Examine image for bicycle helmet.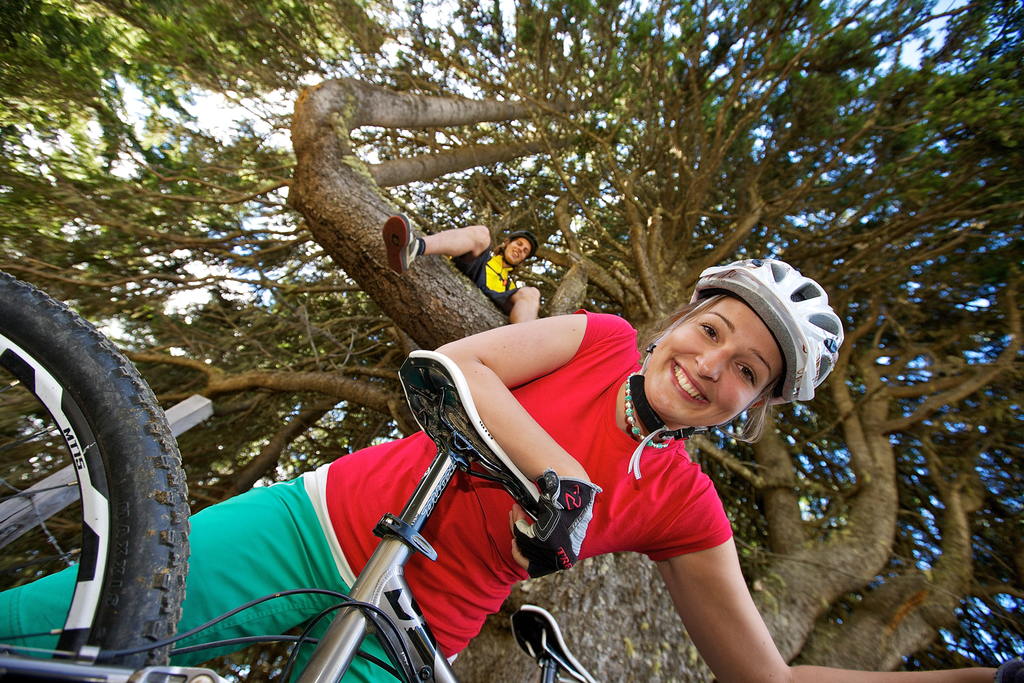
Examination result: 690/250/844/399.
